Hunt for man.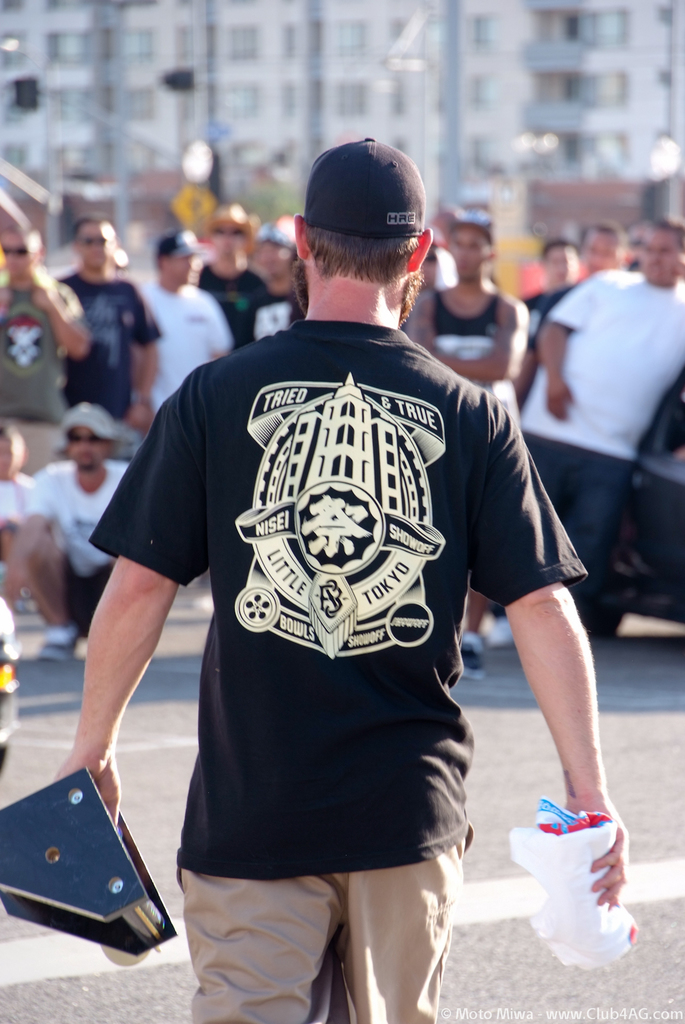
Hunted down at Rect(254, 225, 310, 352).
